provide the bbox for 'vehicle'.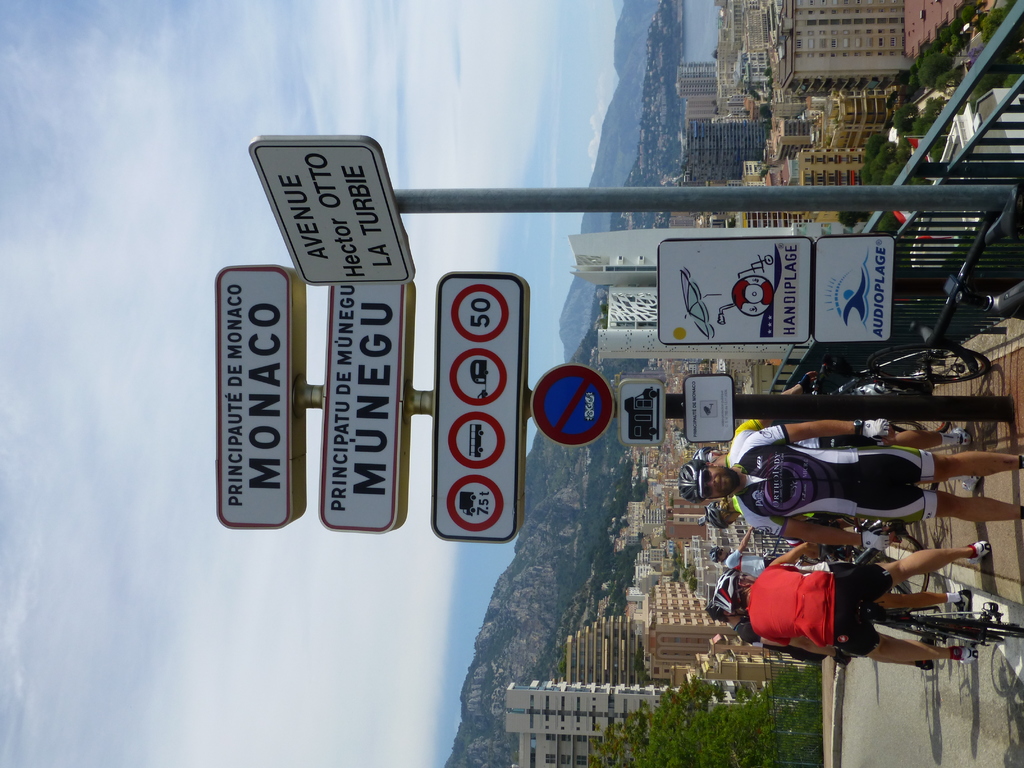
locate(626, 392, 654, 437).
